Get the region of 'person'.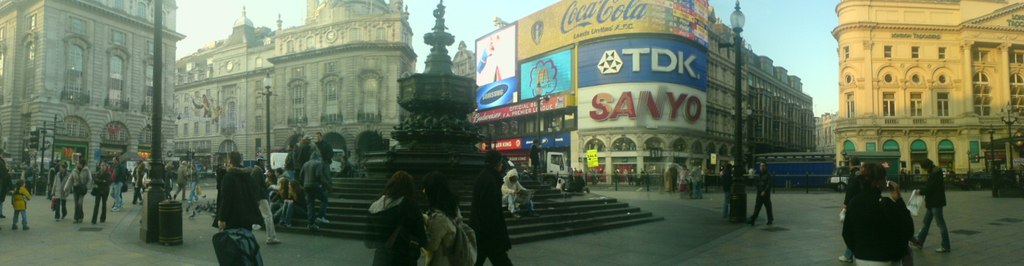
[left=11, top=180, right=32, bottom=230].
